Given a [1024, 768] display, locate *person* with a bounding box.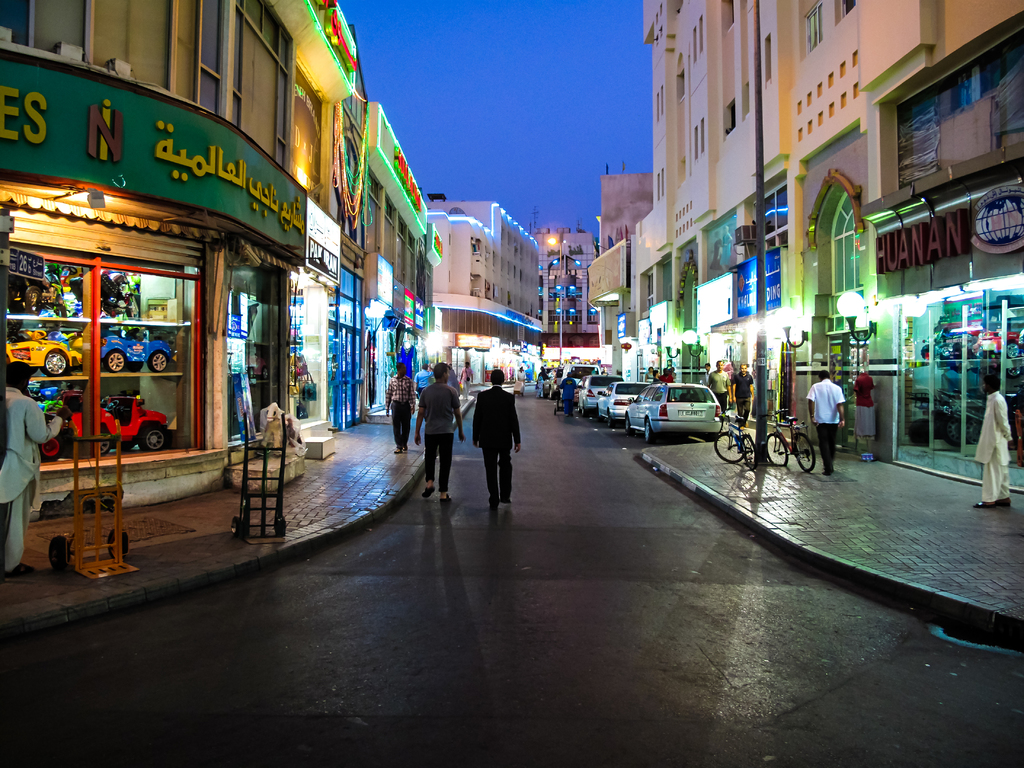
Located: box(972, 374, 1013, 508).
